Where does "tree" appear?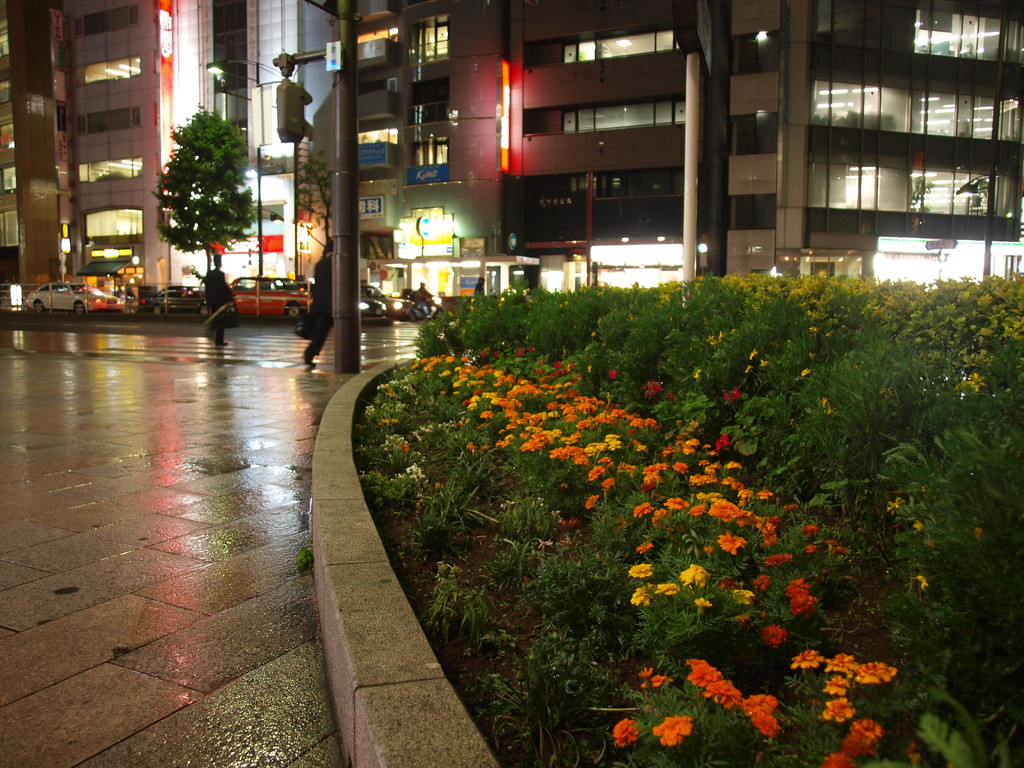
Appears at {"x1": 147, "y1": 92, "x2": 253, "y2": 261}.
